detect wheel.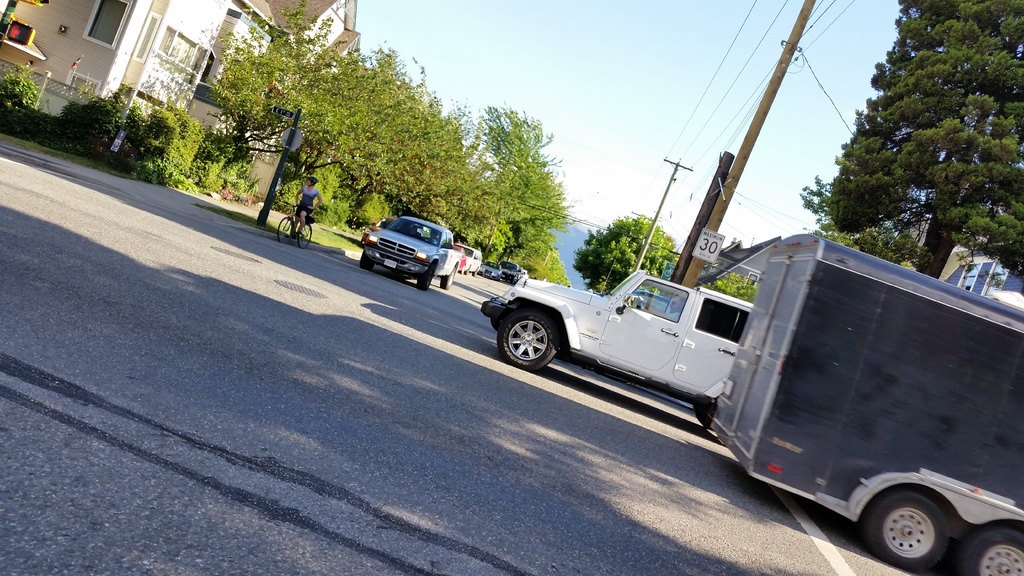
Detected at bbox=(278, 212, 294, 247).
